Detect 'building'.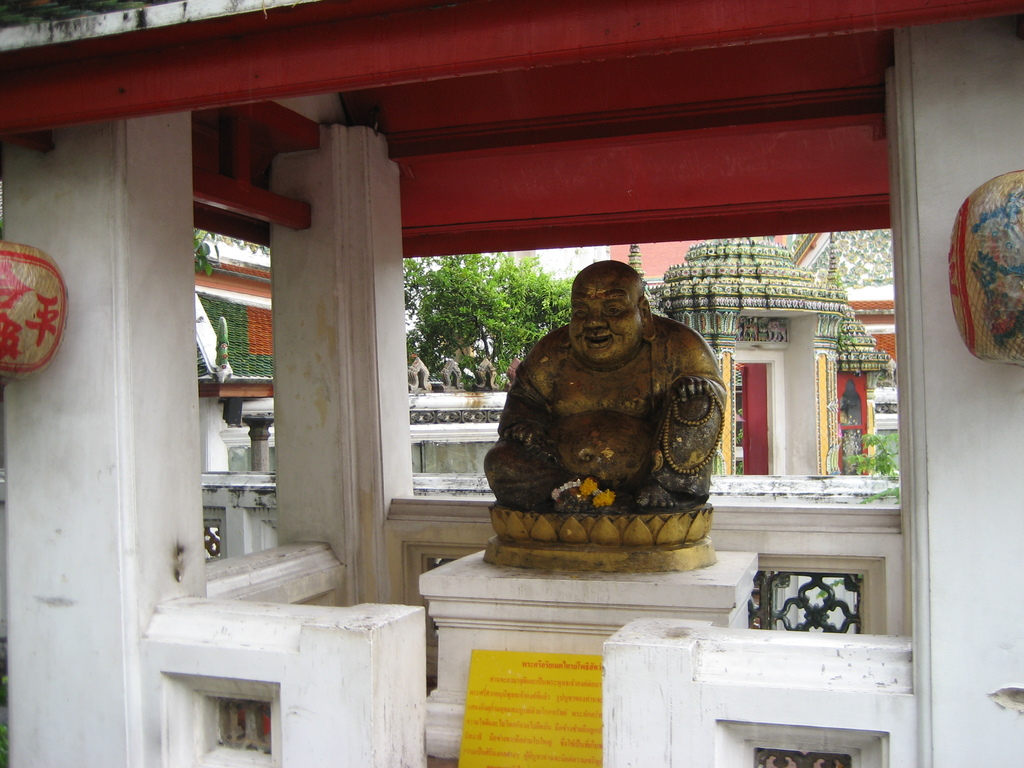
Detected at detection(0, 0, 1023, 767).
